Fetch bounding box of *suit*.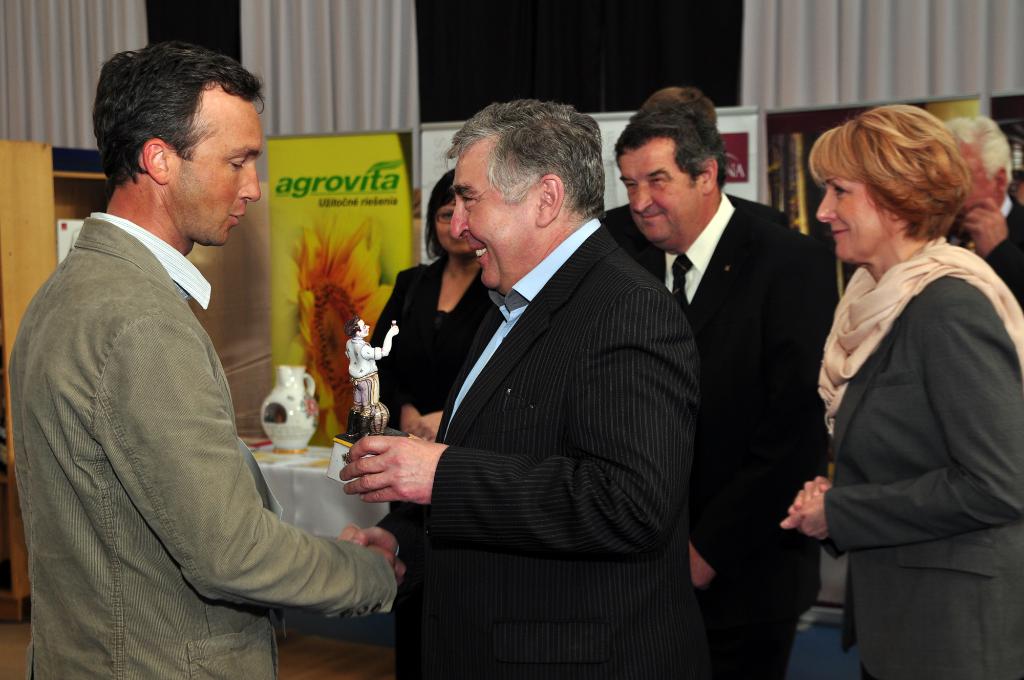
Bbox: pyautogui.locateOnScreen(824, 273, 1023, 679).
